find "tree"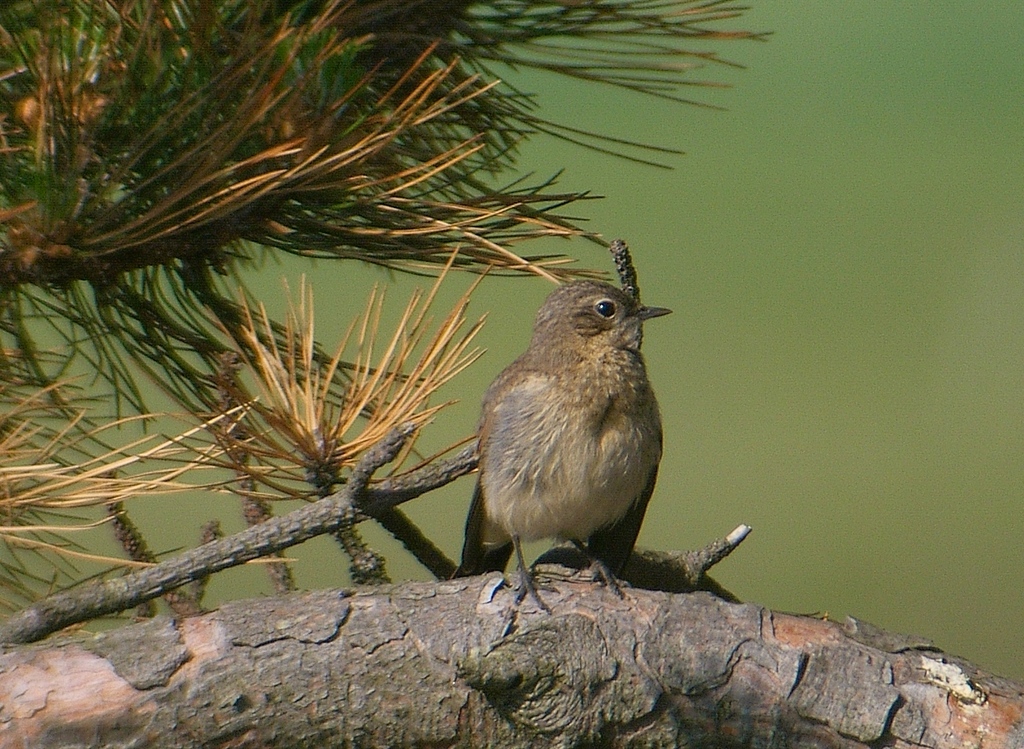
select_region(0, 0, 1023, 748)
